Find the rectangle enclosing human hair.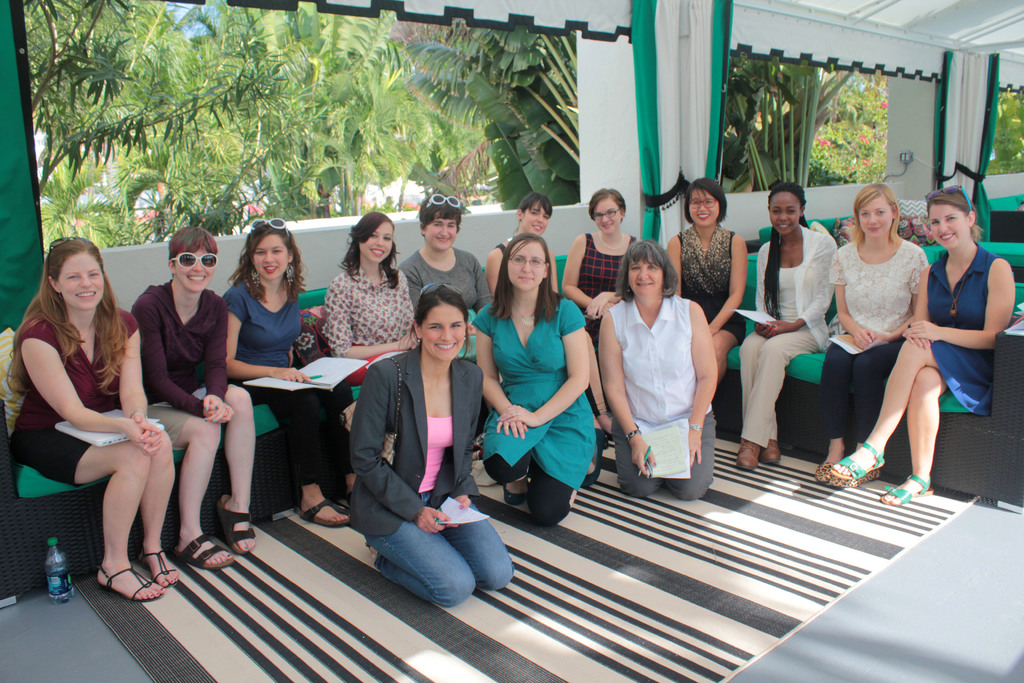
bbox=[3, 237, 139, 402].
